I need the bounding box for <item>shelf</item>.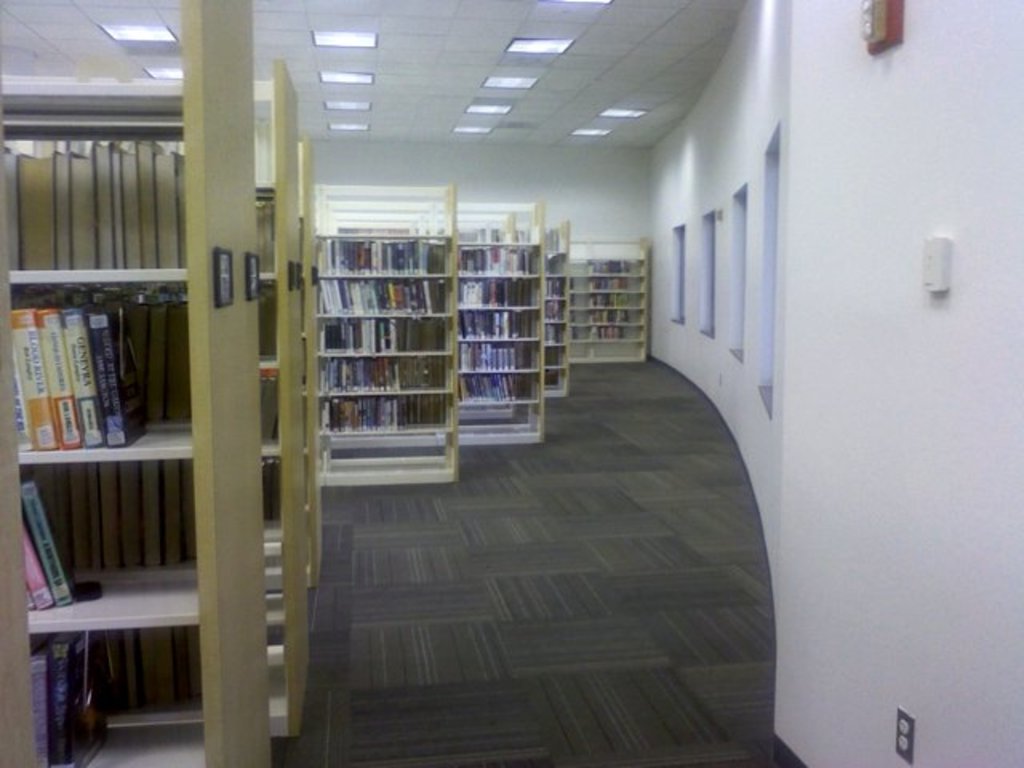
Here it is: left=542, top=206, right=576, bottom=397.
